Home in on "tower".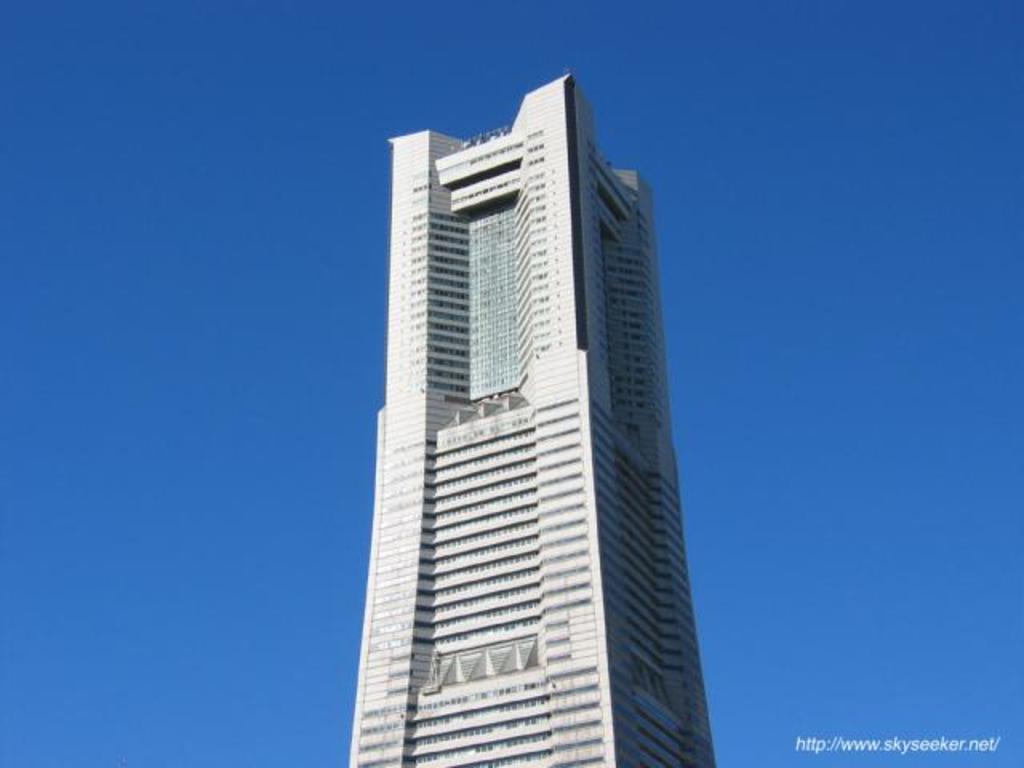
Homed in at select_region(323, 46, 720, 767).
